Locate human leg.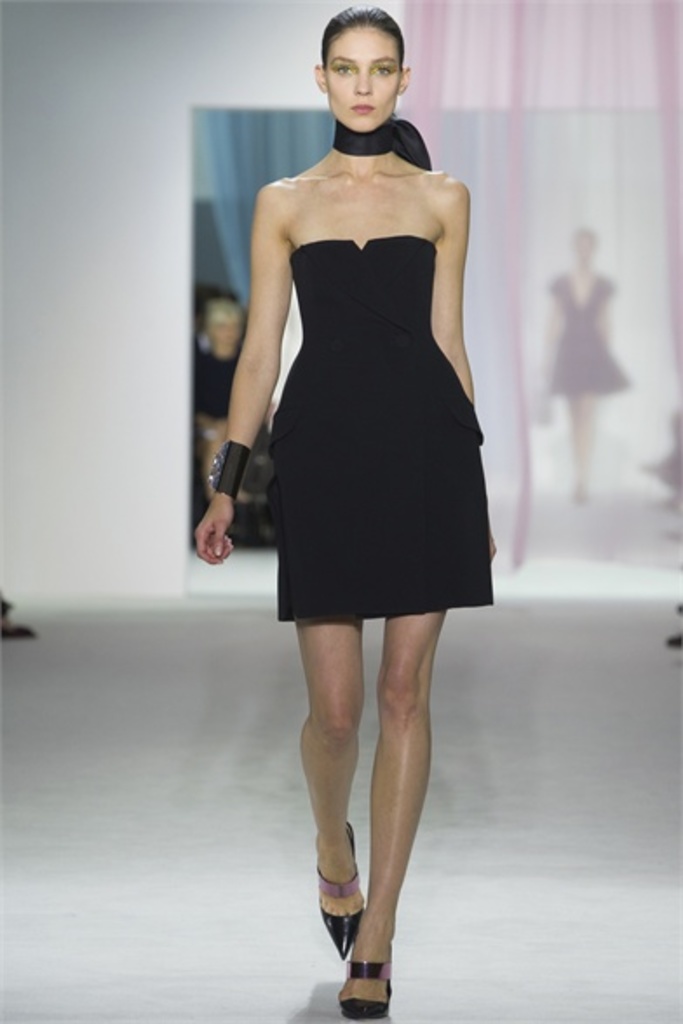
Bounding box: 338,606,448,1021.
